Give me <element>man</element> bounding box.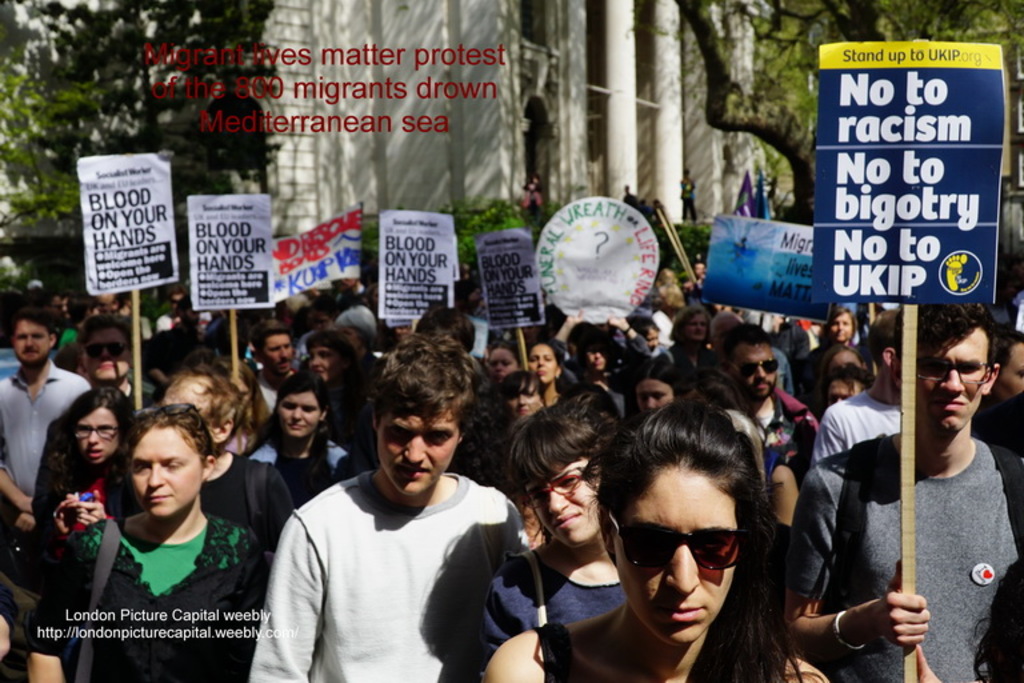
(0, 304, 85, 535).
